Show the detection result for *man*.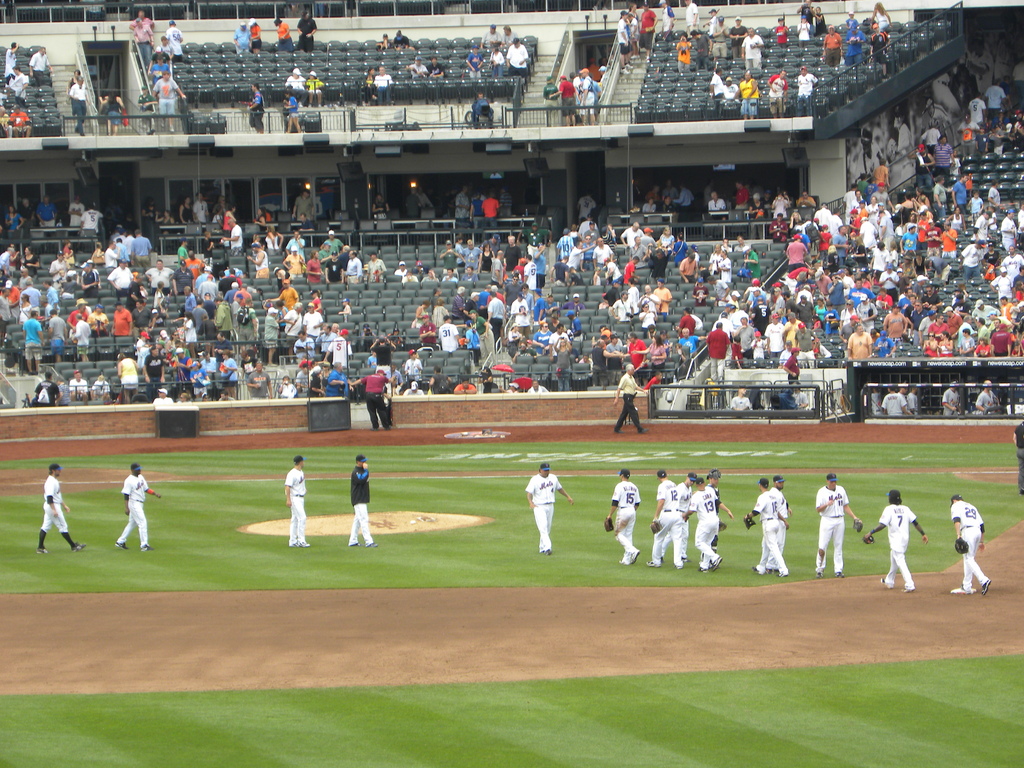
166 258 191 300.
